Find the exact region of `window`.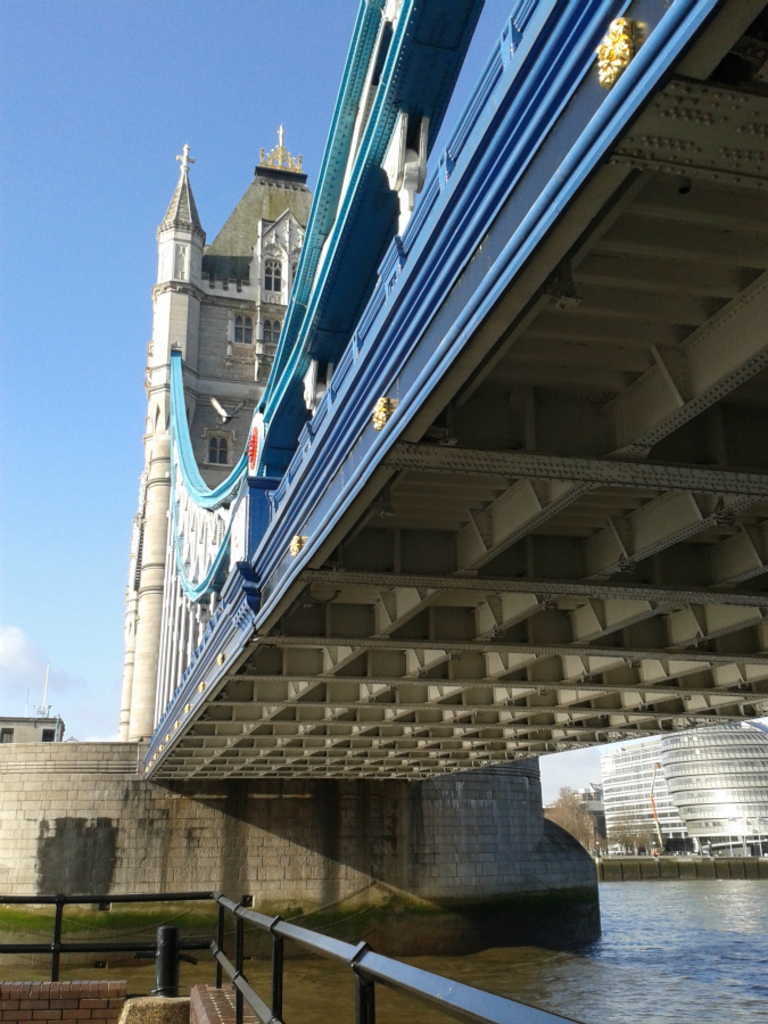
Exact region: 266,256,283,292.
